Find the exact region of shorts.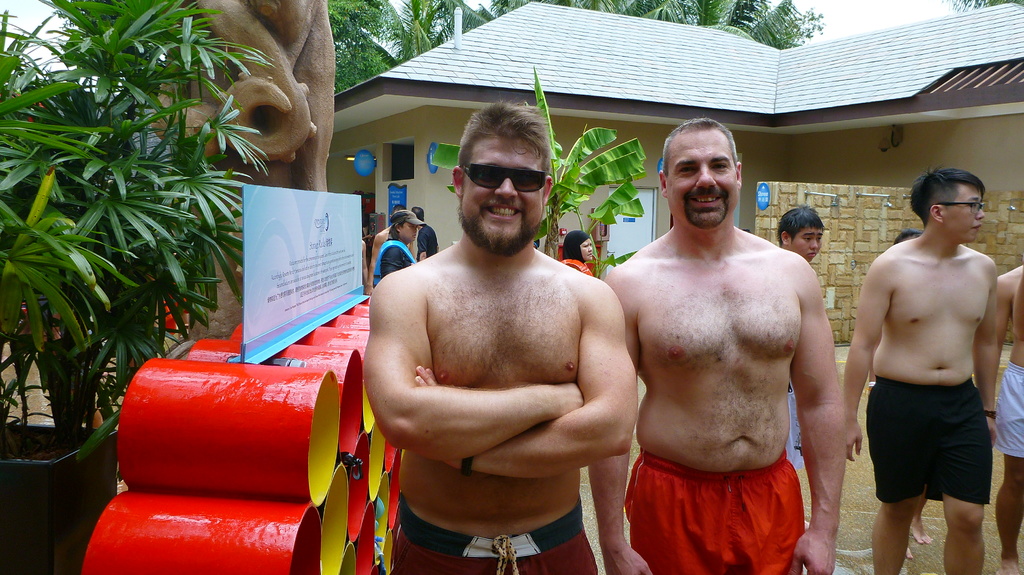
Exact region: select_region(867, 381, 1001, 502).
